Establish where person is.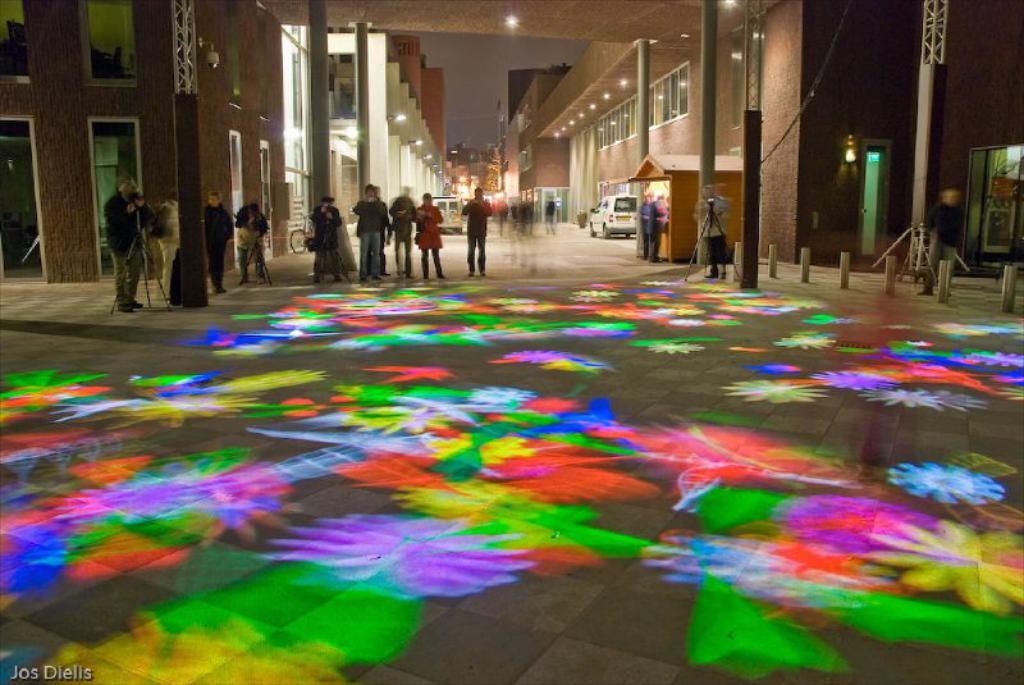
Established at x1=105, y1=172, x2=150, y2=307.
